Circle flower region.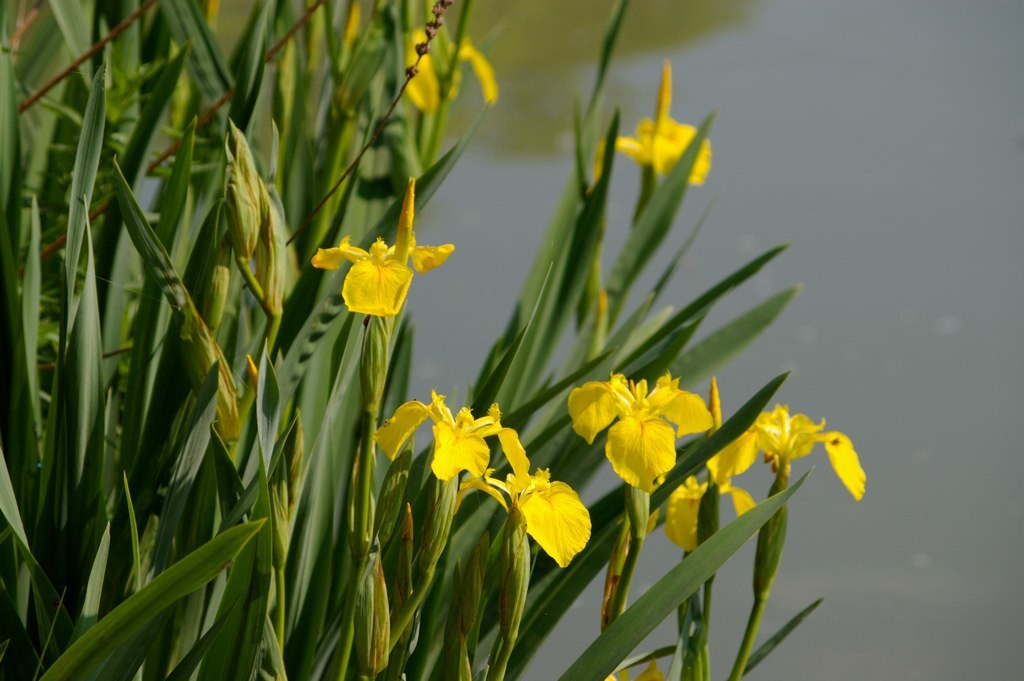
Region: bbox=(594, 291, 608, 355).
